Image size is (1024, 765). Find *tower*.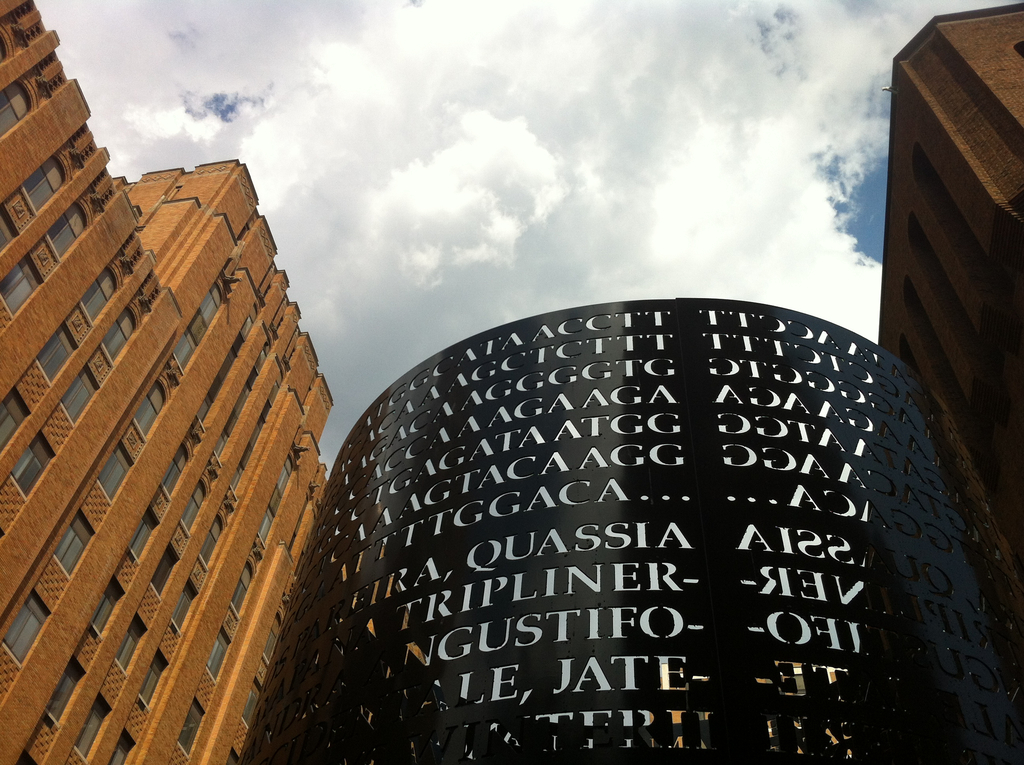
box=[876, 0, 1023, 670].
